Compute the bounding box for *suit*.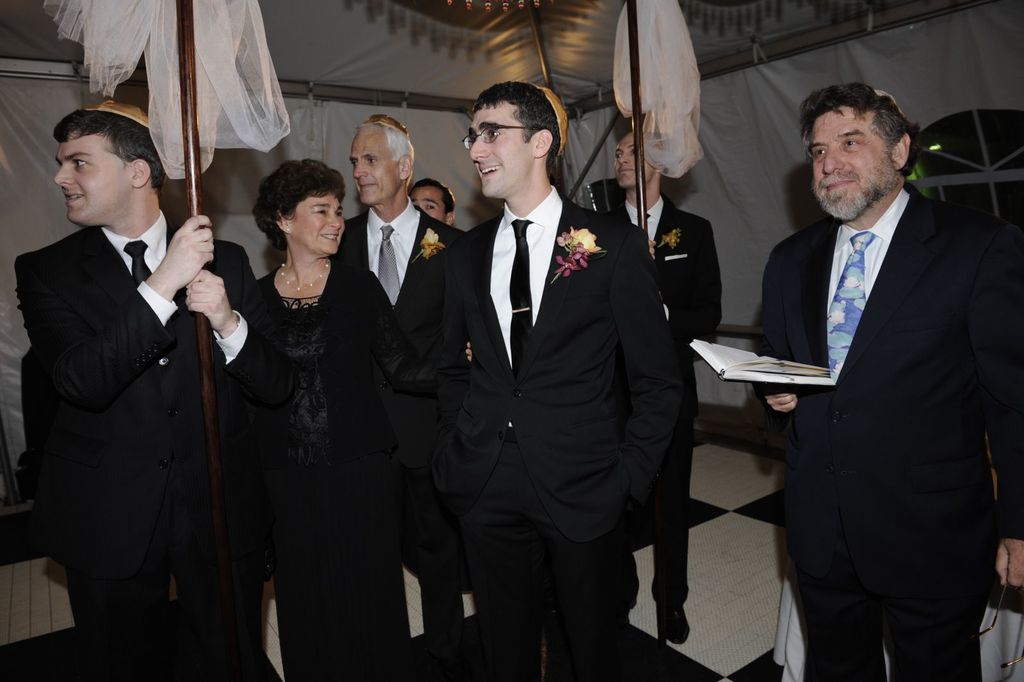
(16, 209, 295, 681).
